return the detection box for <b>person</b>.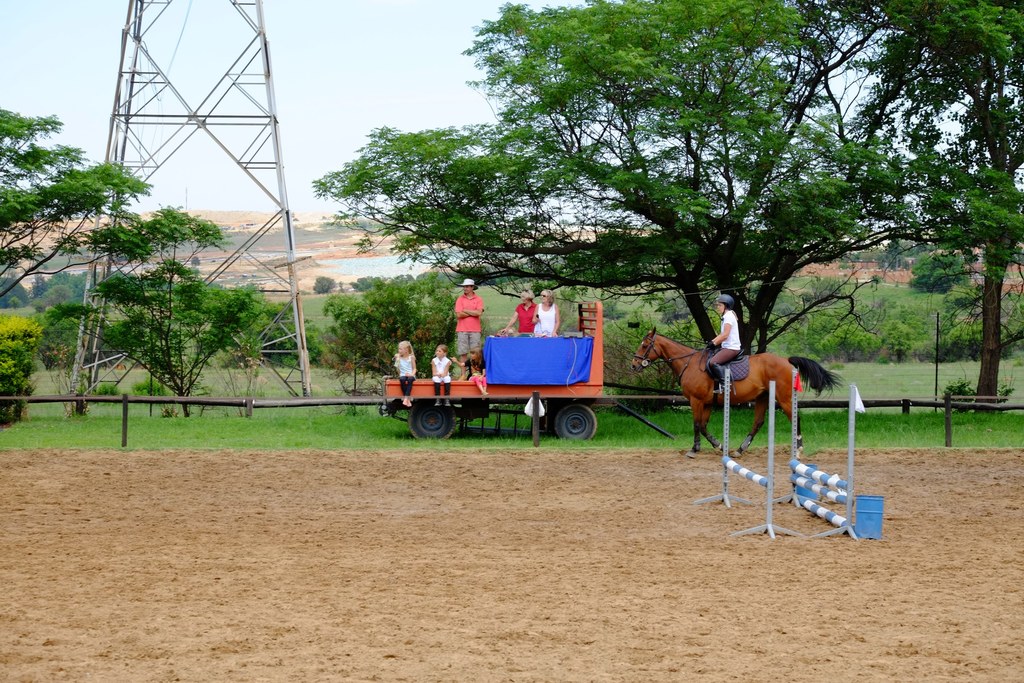
427 340 454 411.
